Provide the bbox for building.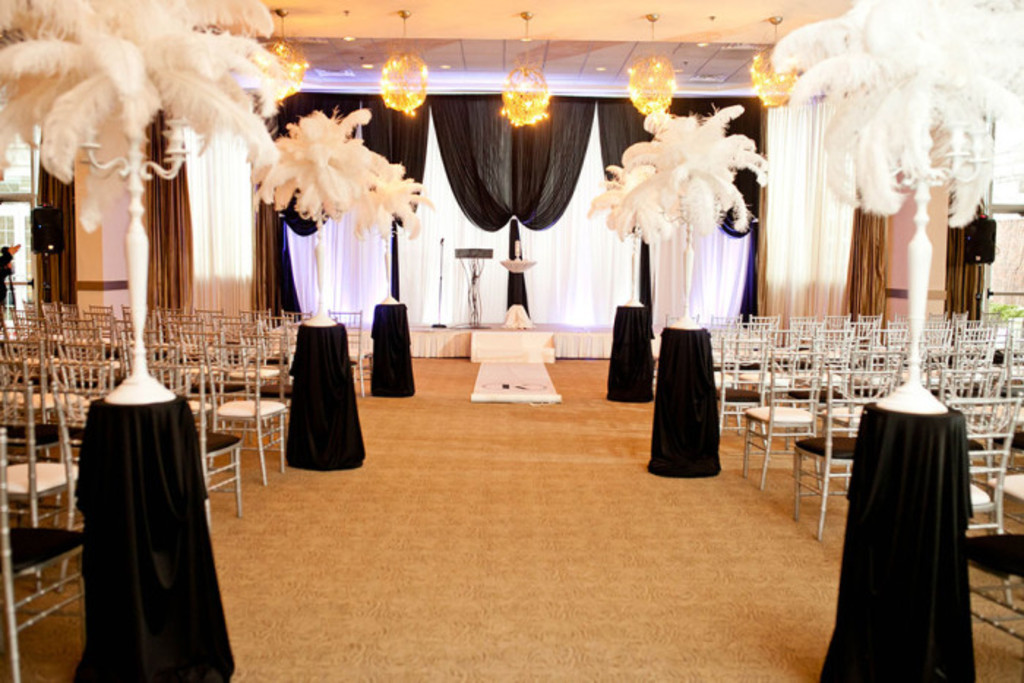
locate(0, 0, 1023, 679).
